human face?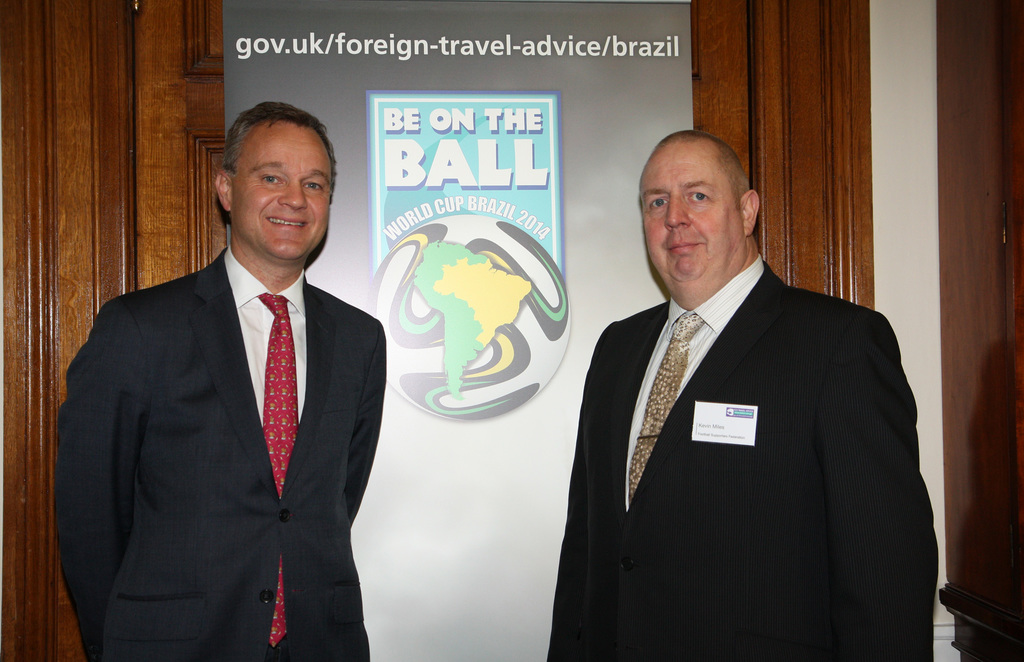
crop(637, 154, 745, 280)
